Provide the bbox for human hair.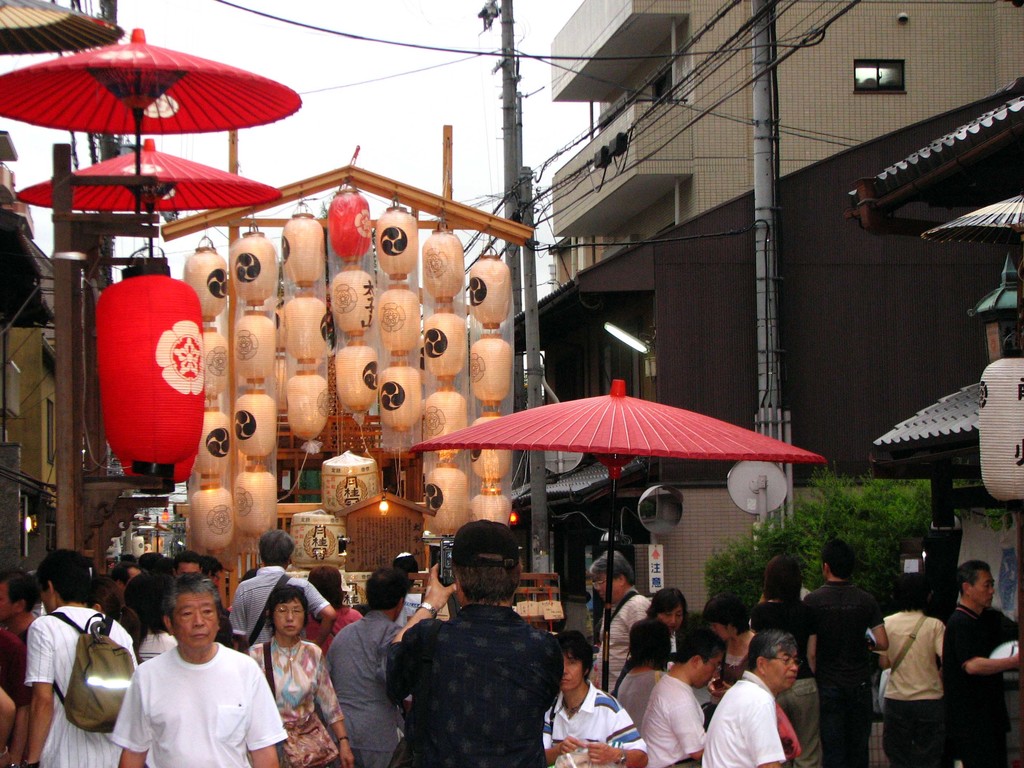
<box>153,557,169,584</box>.
